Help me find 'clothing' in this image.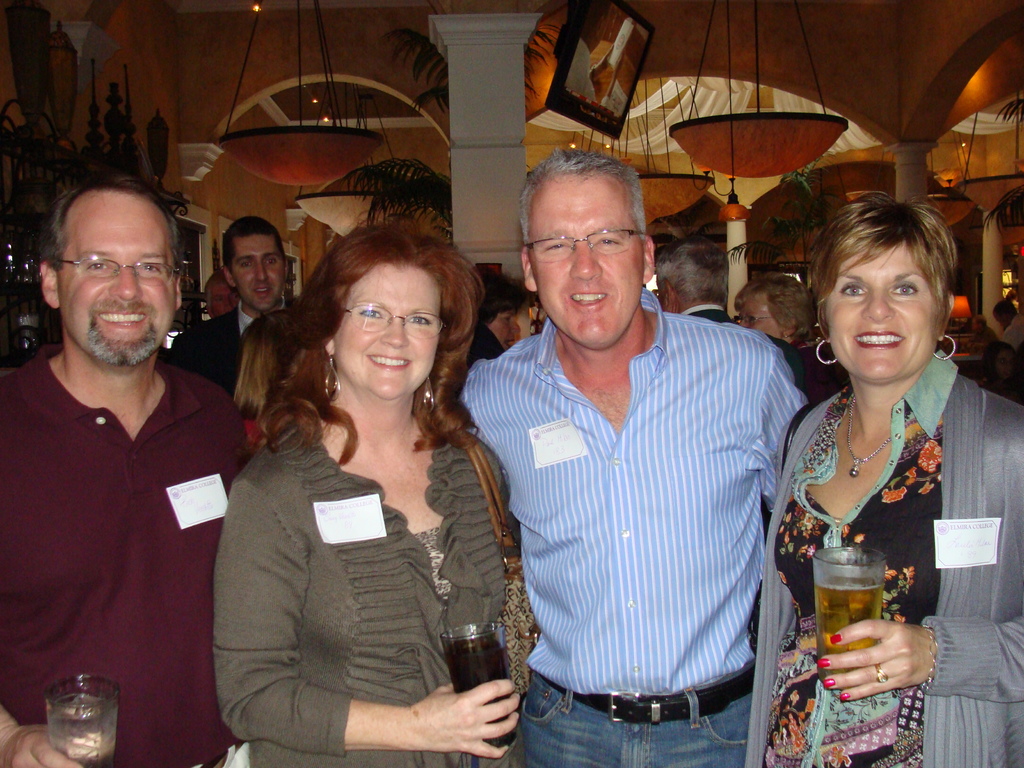
Found it: [left=996, top=307, right=1023, bottom=364].
